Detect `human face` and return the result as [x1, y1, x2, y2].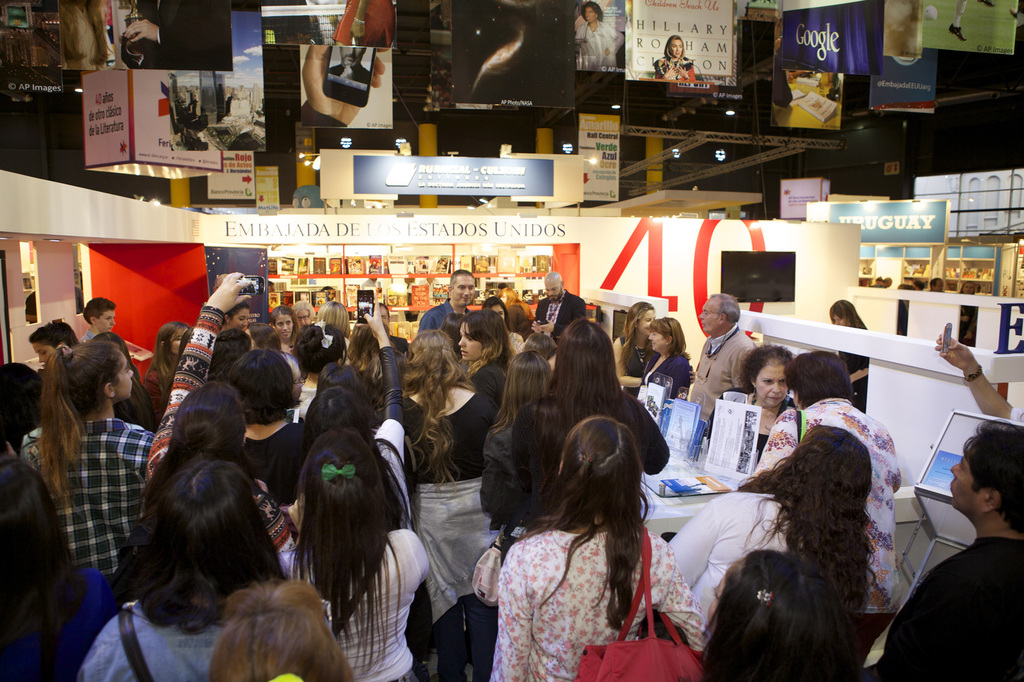
[755, 361, 788, 408].
